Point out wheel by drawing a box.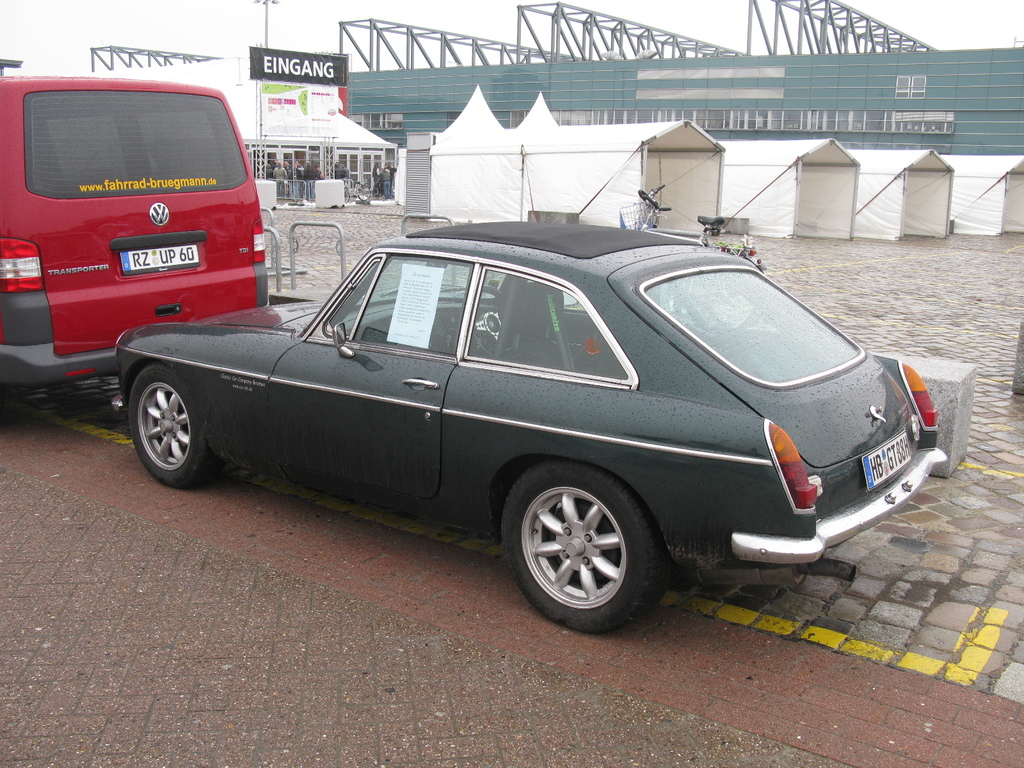
l=502, t=476, r=657, b=620.
